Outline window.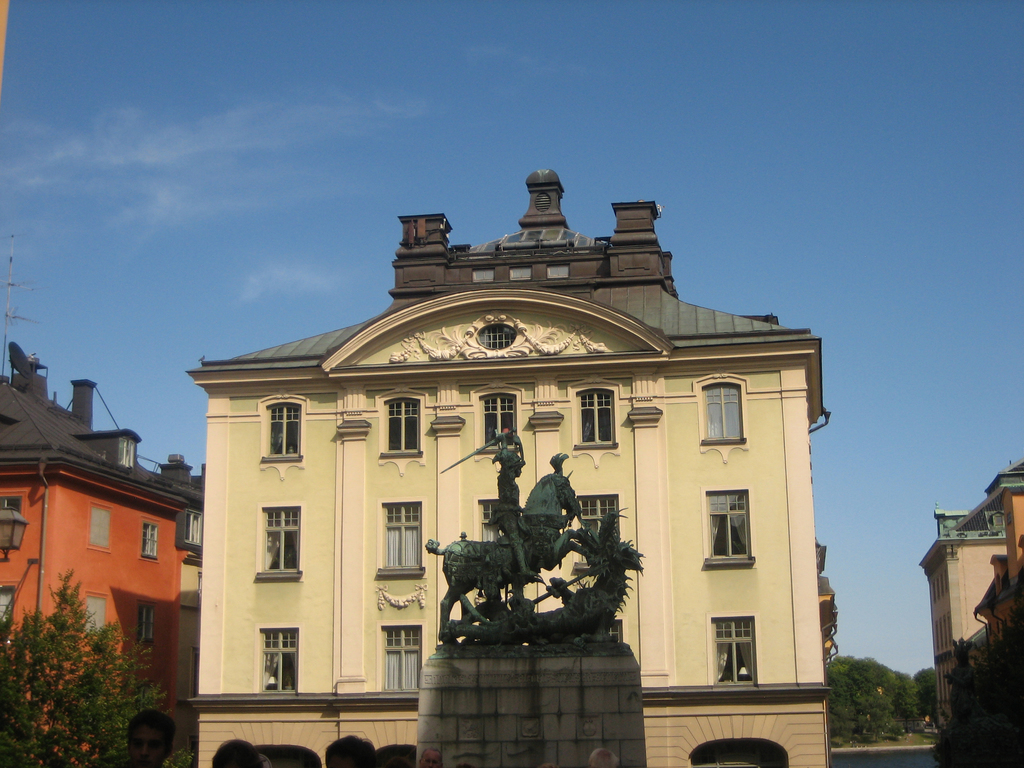
Outline: (706, 616, 762, 688).
